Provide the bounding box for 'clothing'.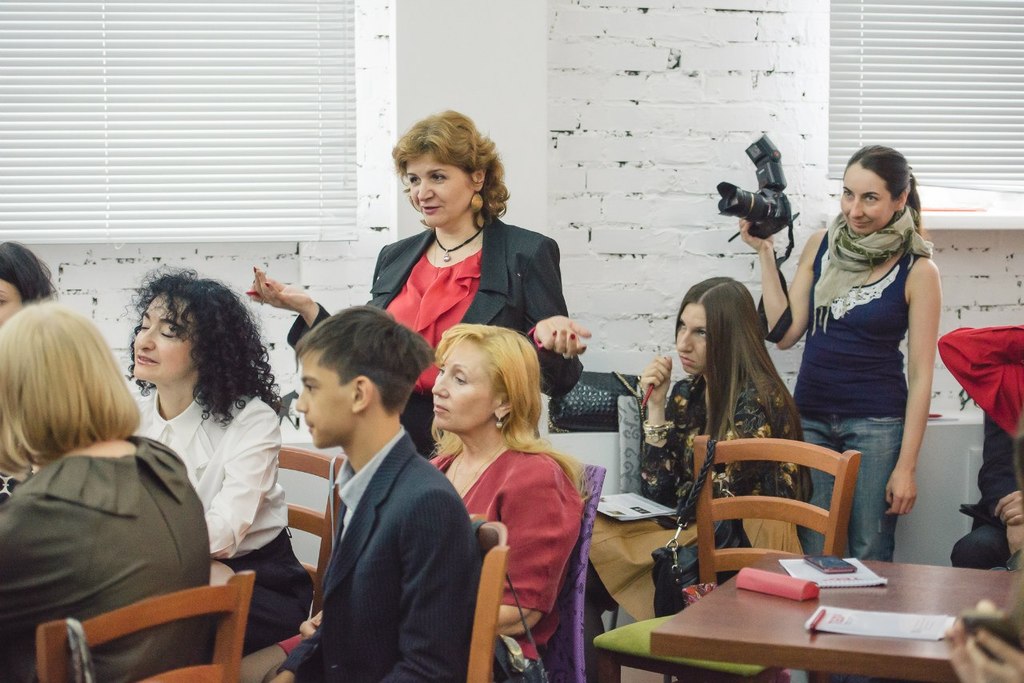
x1=578 y1=361 x2=813 y2=682.
